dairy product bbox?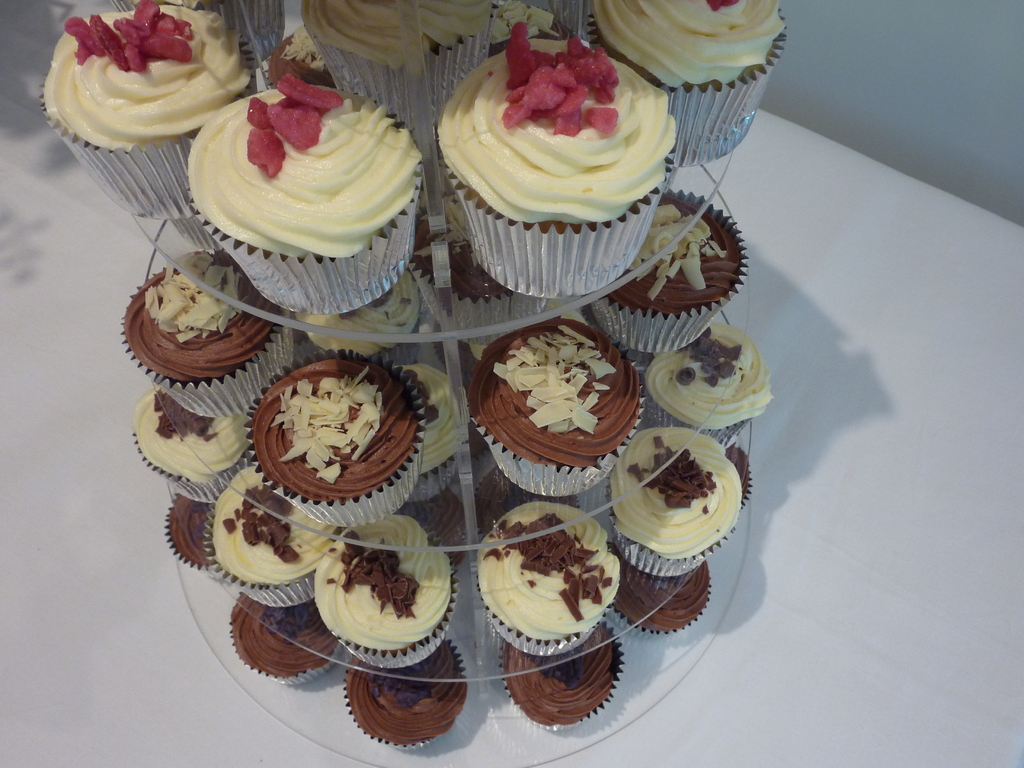
<region>24, 6, 244, 212</region>
